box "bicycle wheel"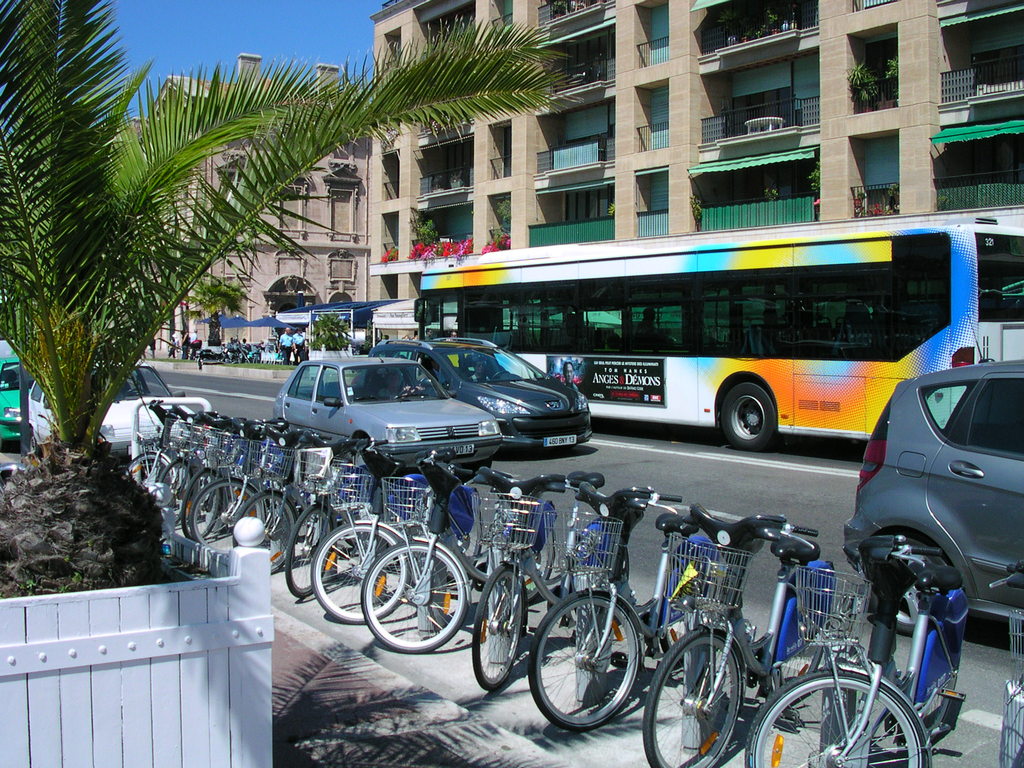
Rect(179, 469, 223, 541)
